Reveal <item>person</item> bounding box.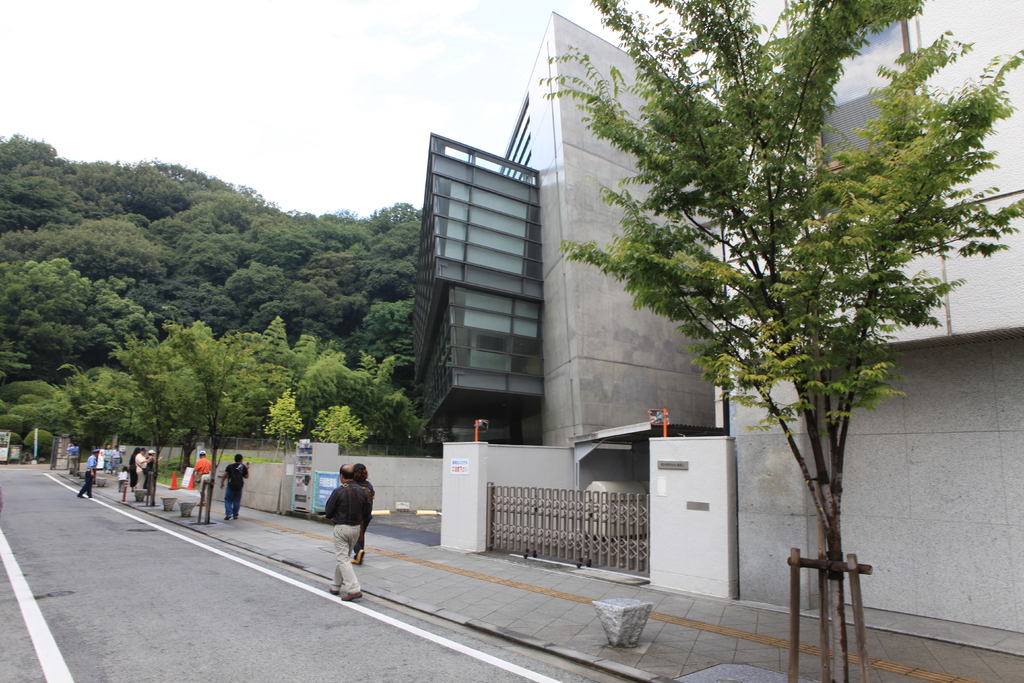
Revealed: [71,446,102,502].
